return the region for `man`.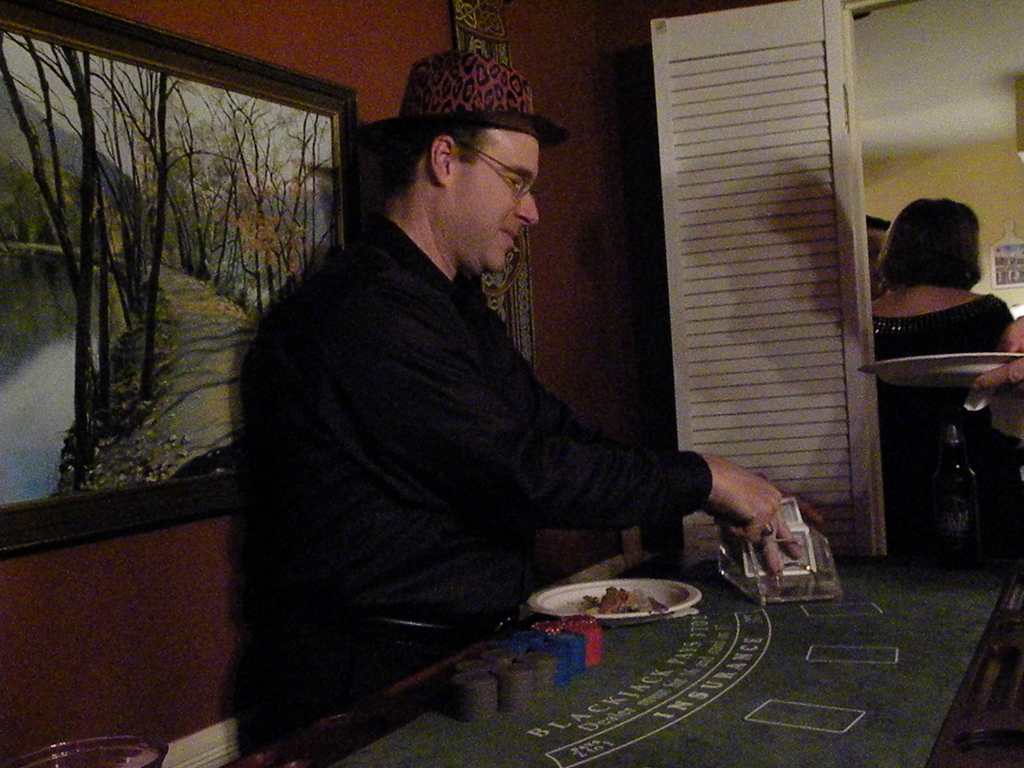
x1=244, y1=88, x2=699, y2=693.
